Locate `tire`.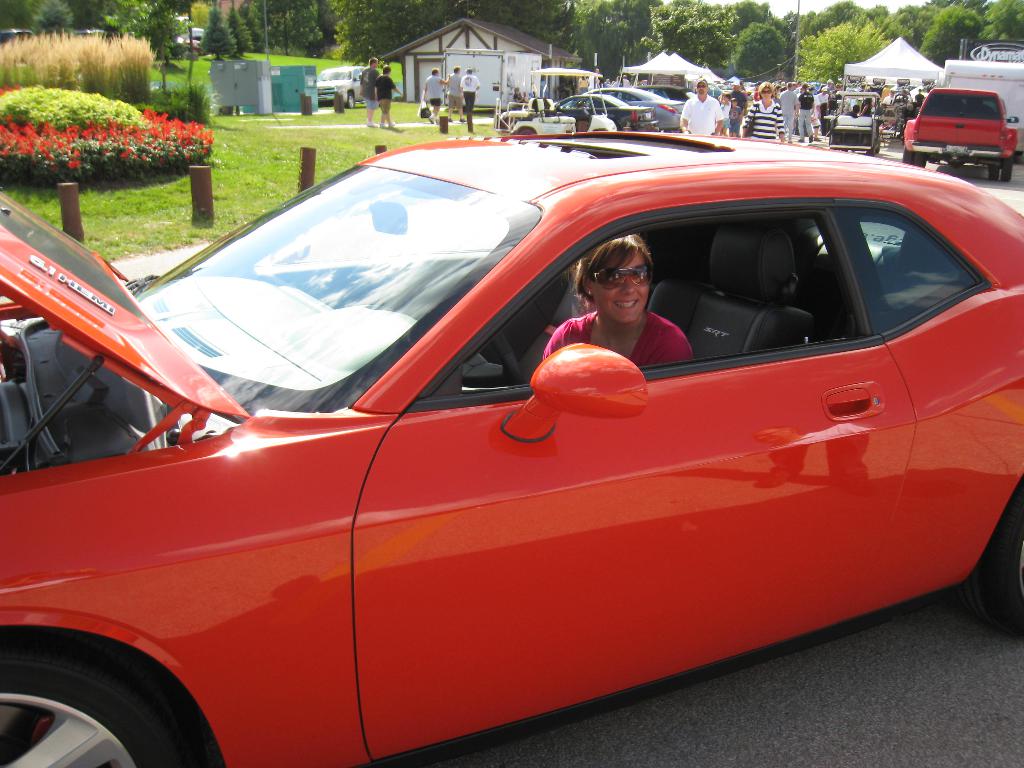
Bounding box: x1=17 y1=636 x2=204 y2=767.
